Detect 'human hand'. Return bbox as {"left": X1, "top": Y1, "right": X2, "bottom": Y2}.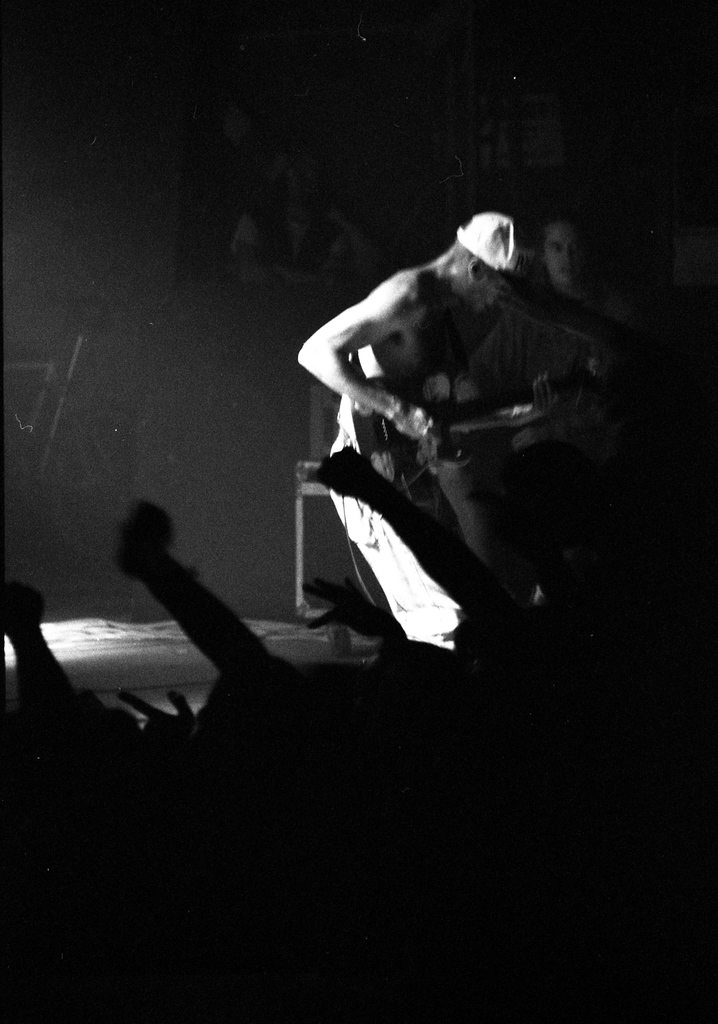
{"left": 112, "top": 500, "right": 184, "bottom": 579}.
